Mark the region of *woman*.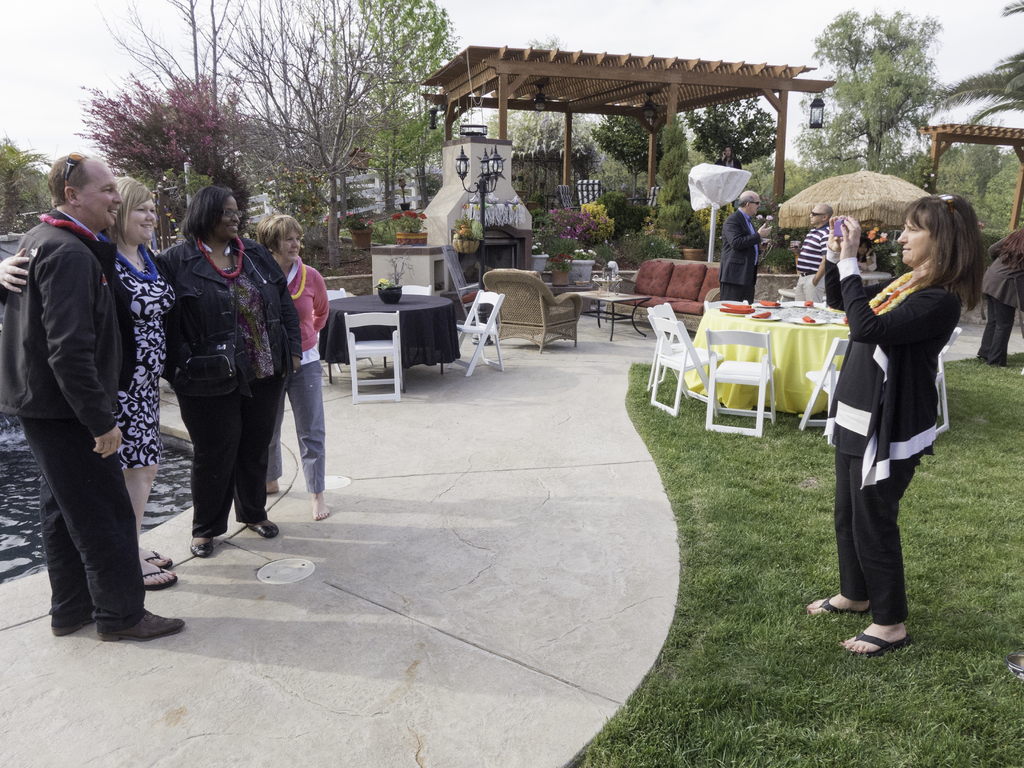
Region: [x1=0, y1=177, x2=178, y2=593].
